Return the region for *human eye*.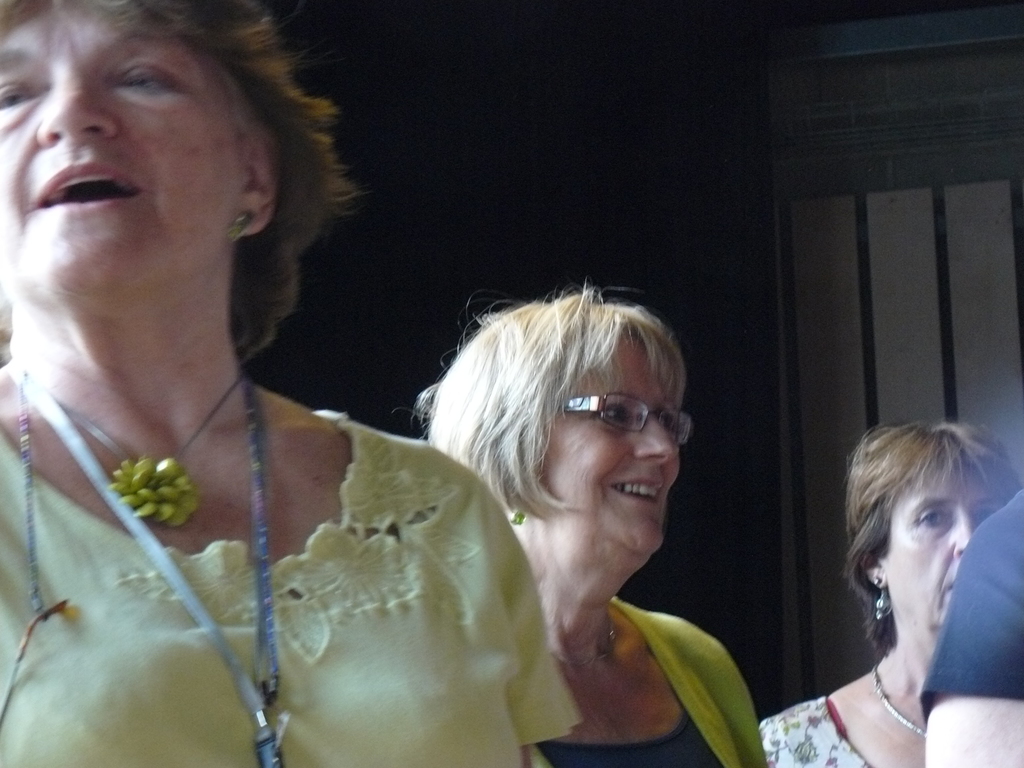
l=602, t=408, r=628, b=424.
